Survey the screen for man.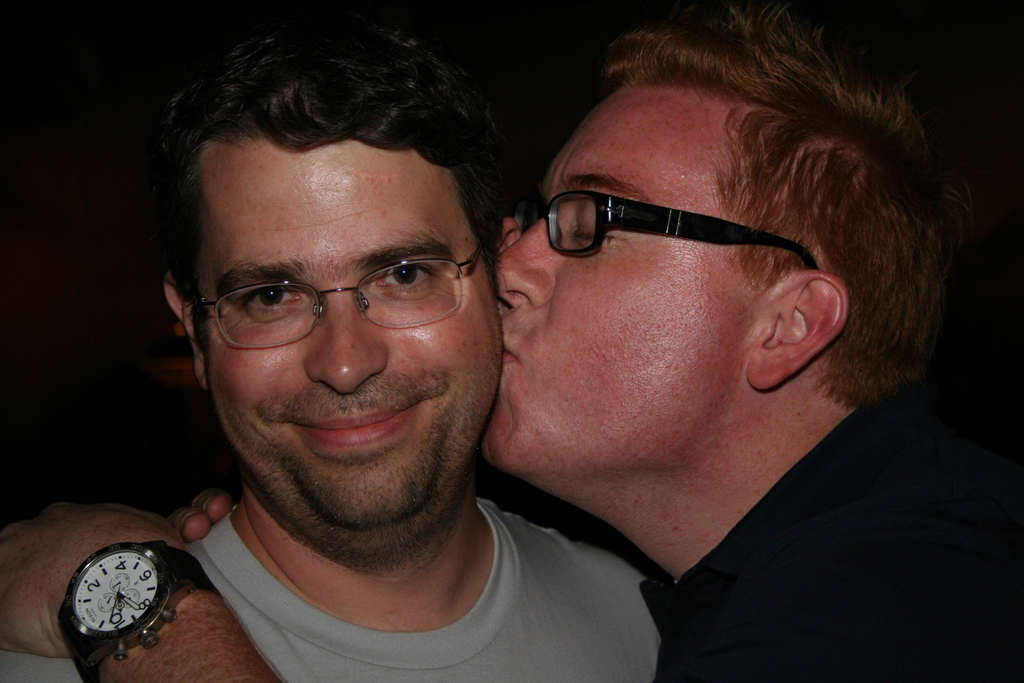
Survey found: box=[0, 22, 660, 682].
